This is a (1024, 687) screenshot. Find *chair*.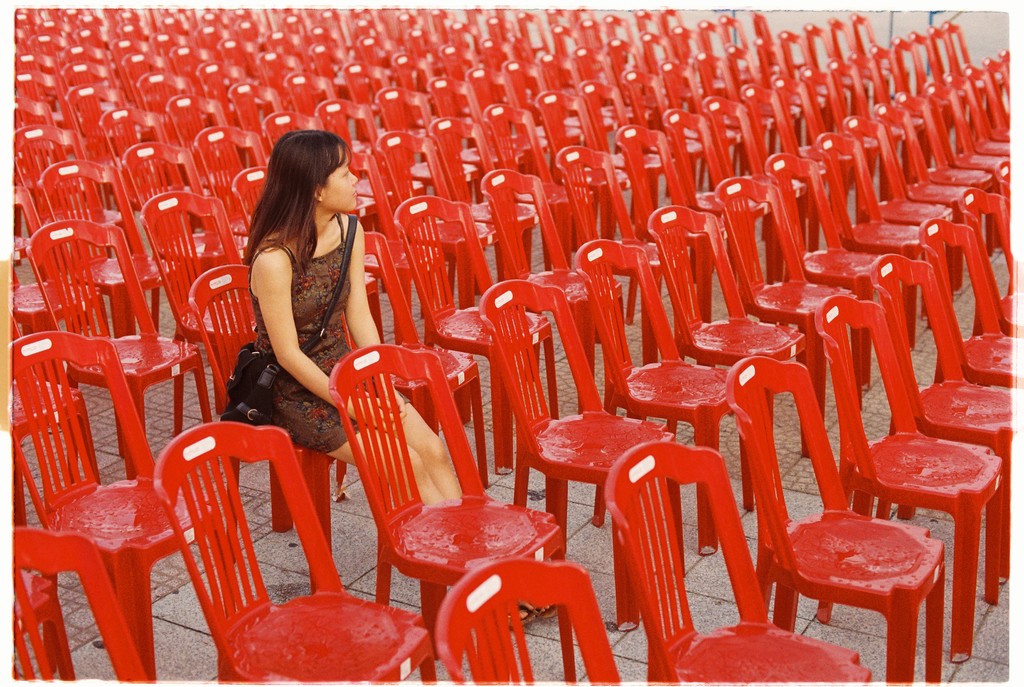
Bounding box: locate(957, 188, 1018, 335).
